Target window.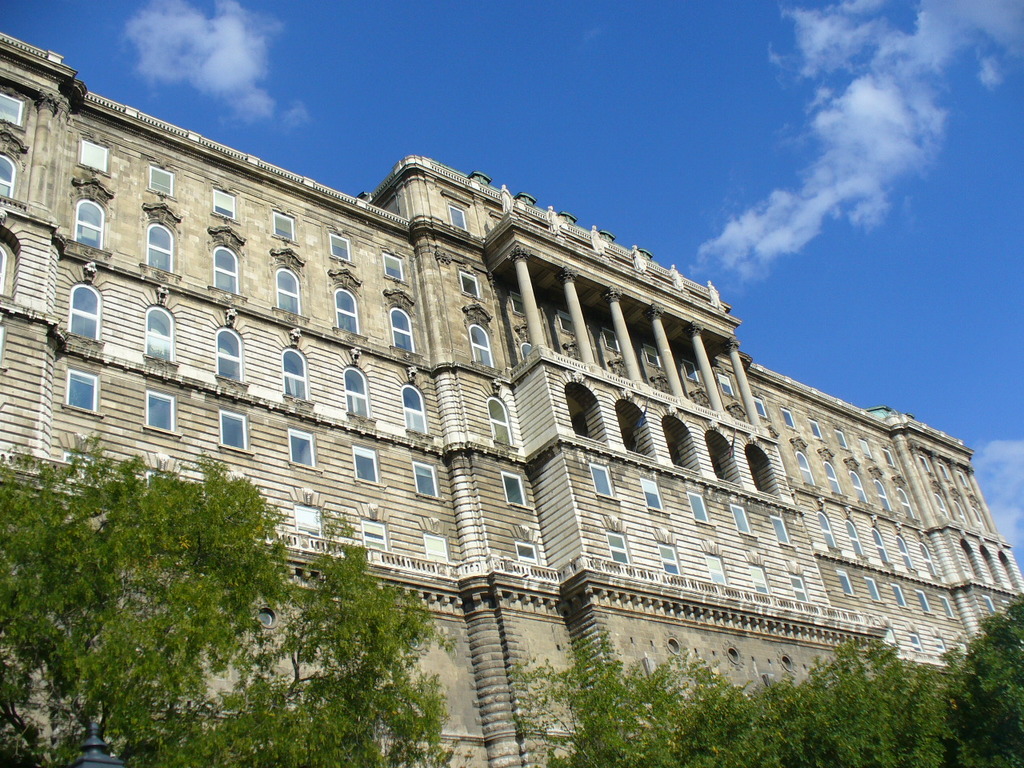
Target region: 487/394/514/447.
